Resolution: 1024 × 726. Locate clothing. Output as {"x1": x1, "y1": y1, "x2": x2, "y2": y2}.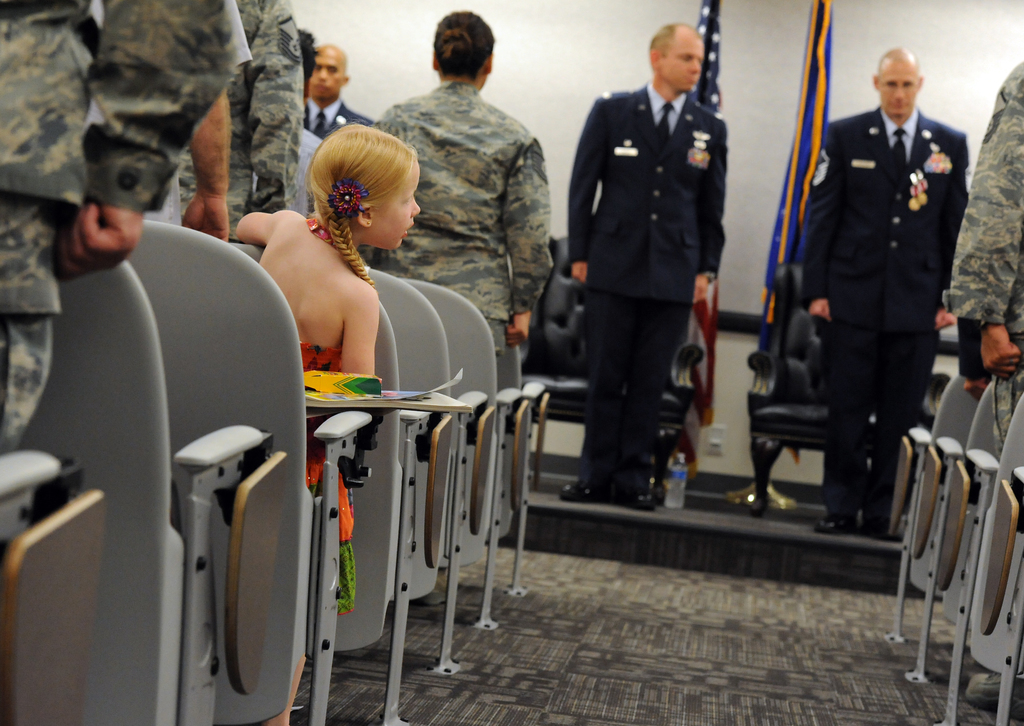
{"x1": 230, "y1": 3, "x2": 252, "y2": 76}.
